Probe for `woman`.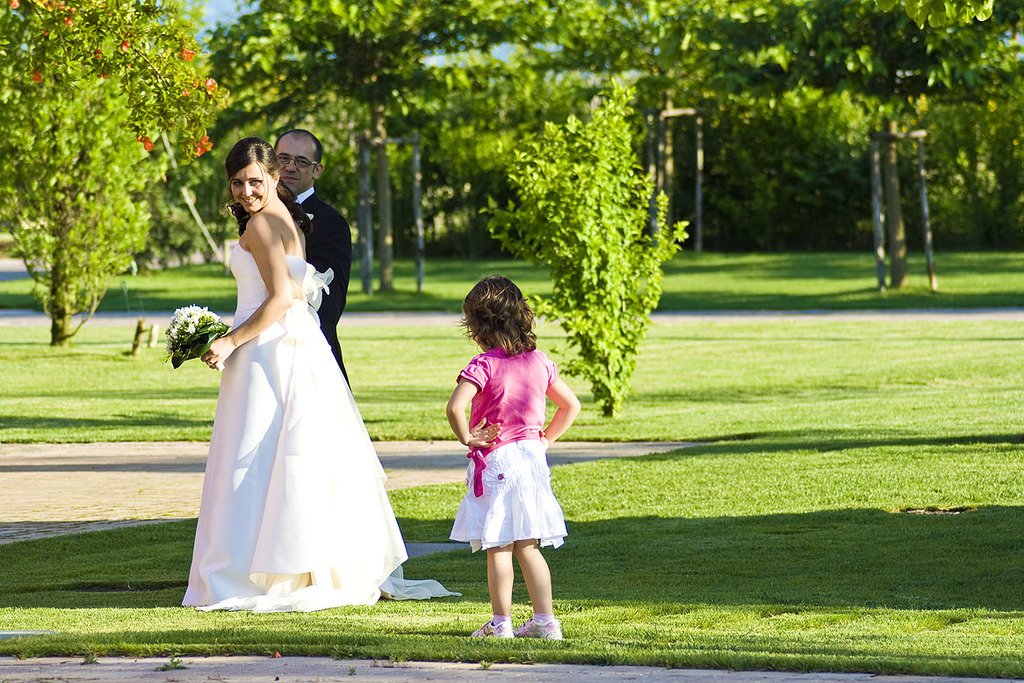
Probe result: left=163, top=130, right=402, bottom=605.
